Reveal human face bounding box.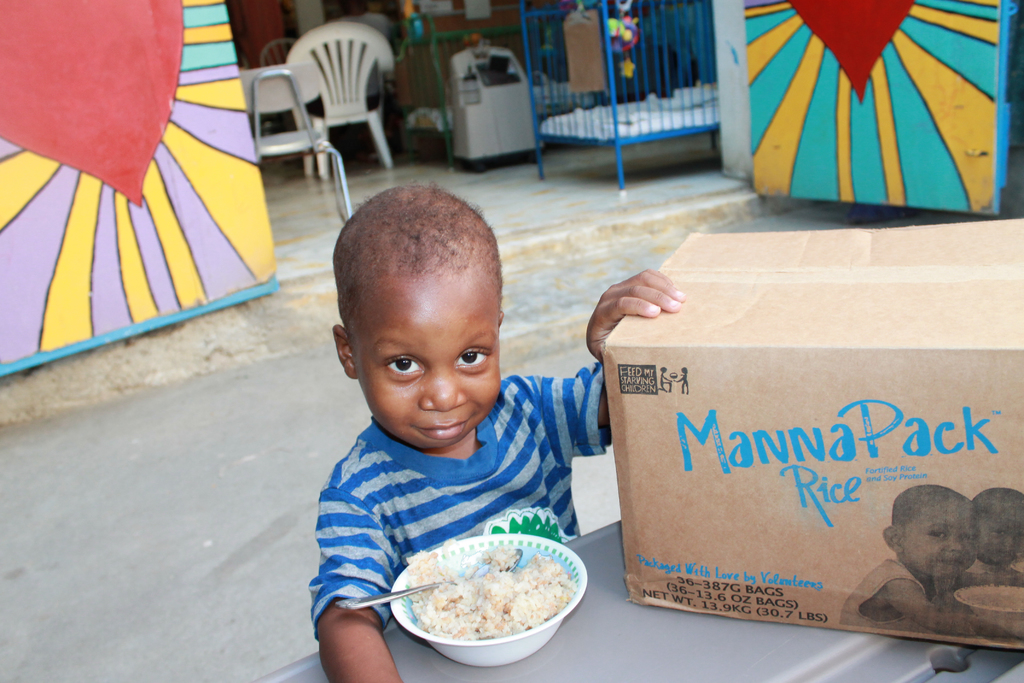
Revealed: 351:278:501:452.
